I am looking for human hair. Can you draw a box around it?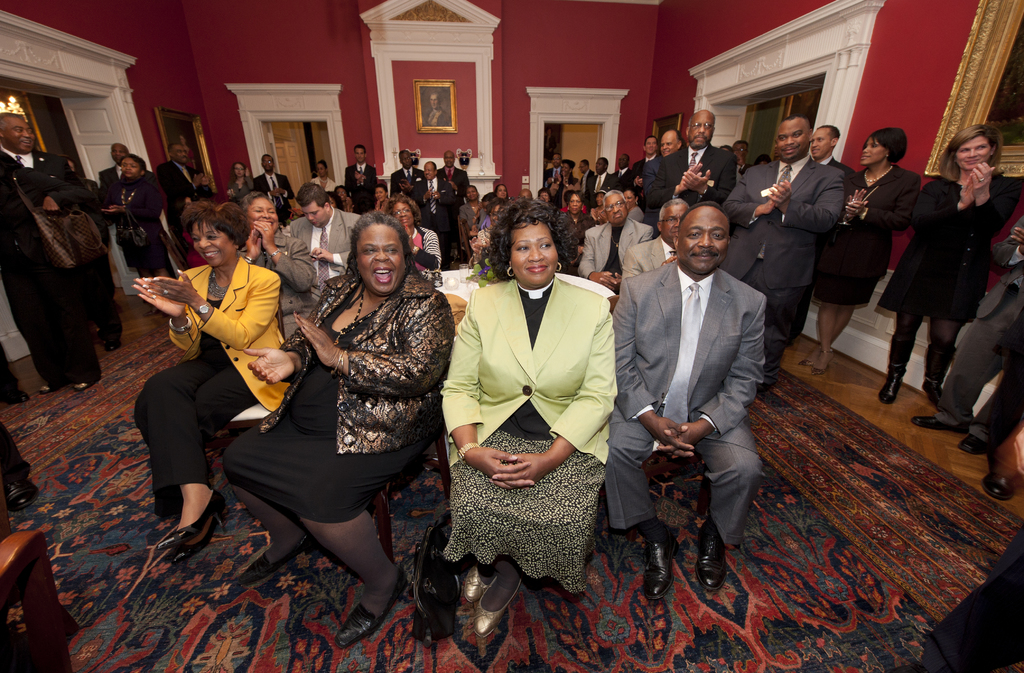
Sure, the bounding box is x1=336 y1=184 x2=349 y2=198.
